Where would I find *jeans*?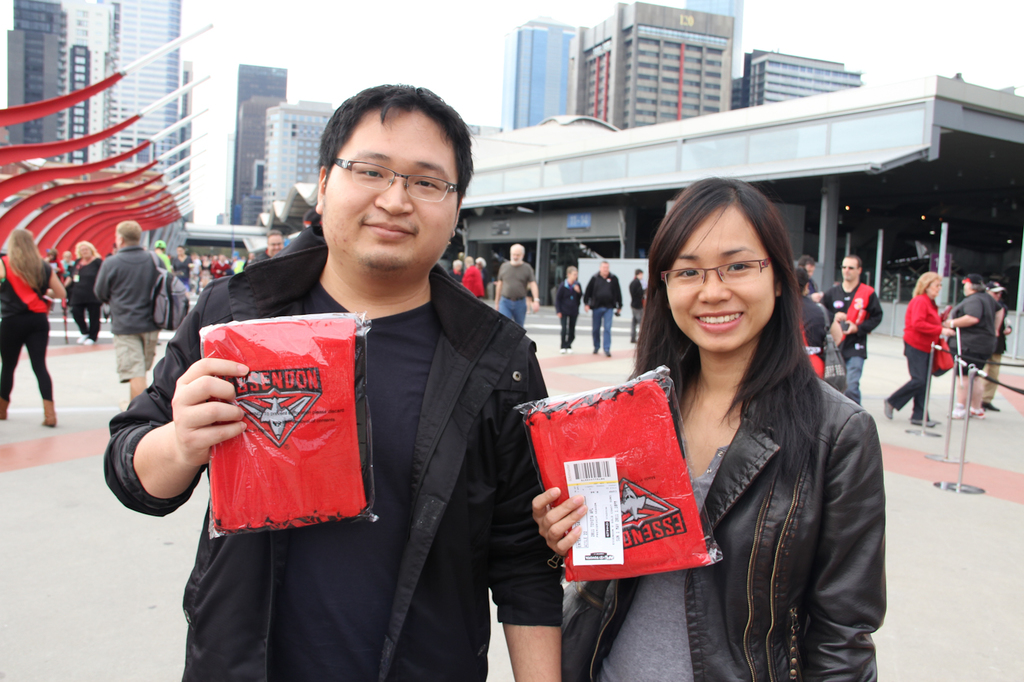
At <bbox>843, 349, 864, 397</bbox>.
